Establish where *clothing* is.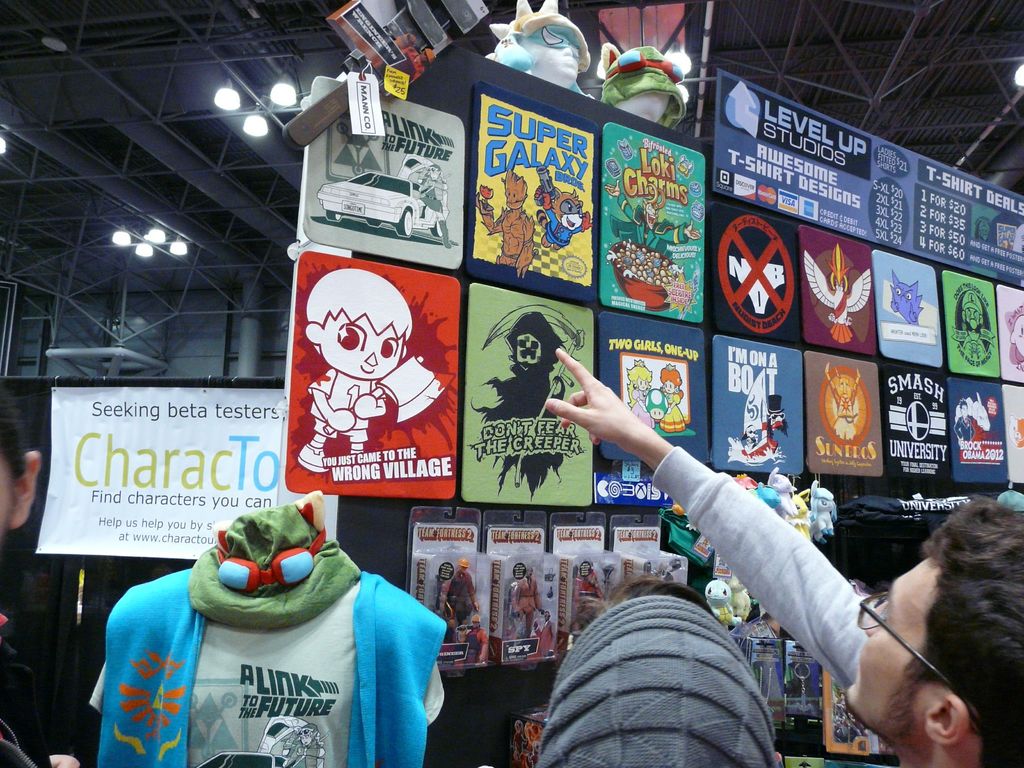
Established at (left=0, top=622, right=68, bottom=767).
